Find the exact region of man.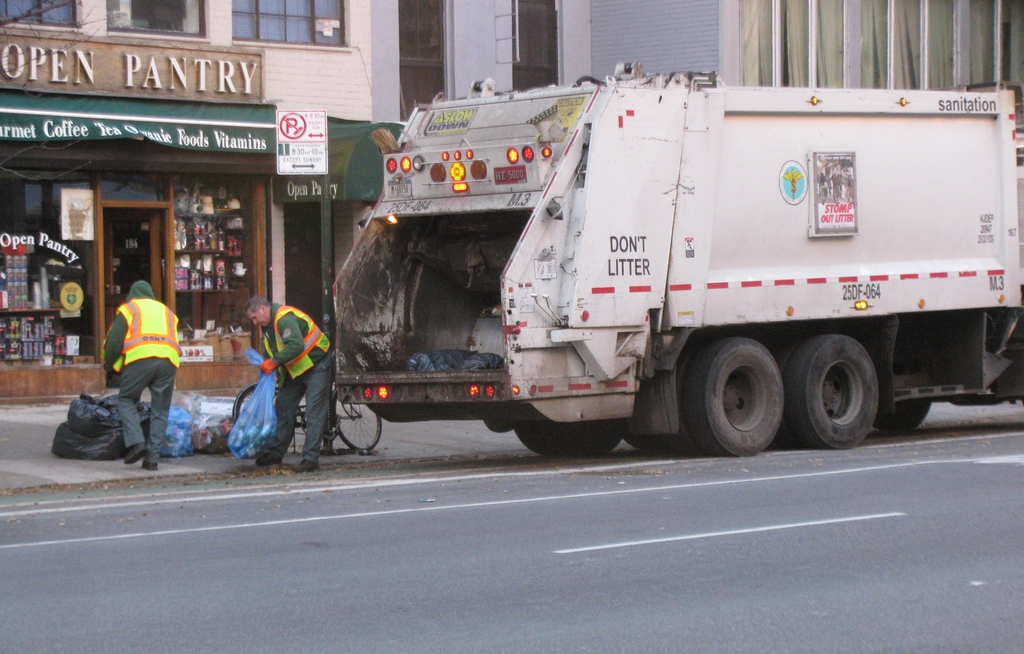
Exact region: x1=243, y1=298, x2=331, y2=477.
